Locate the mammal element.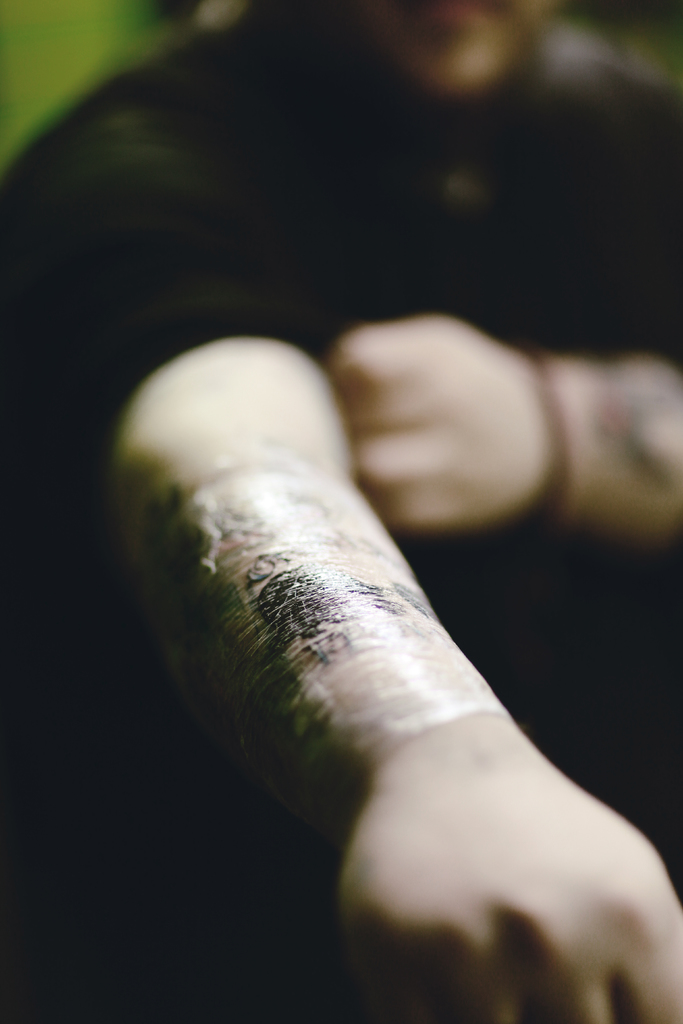
Element bbox: x1=0, y1=0, x2=680, y2=1023.
